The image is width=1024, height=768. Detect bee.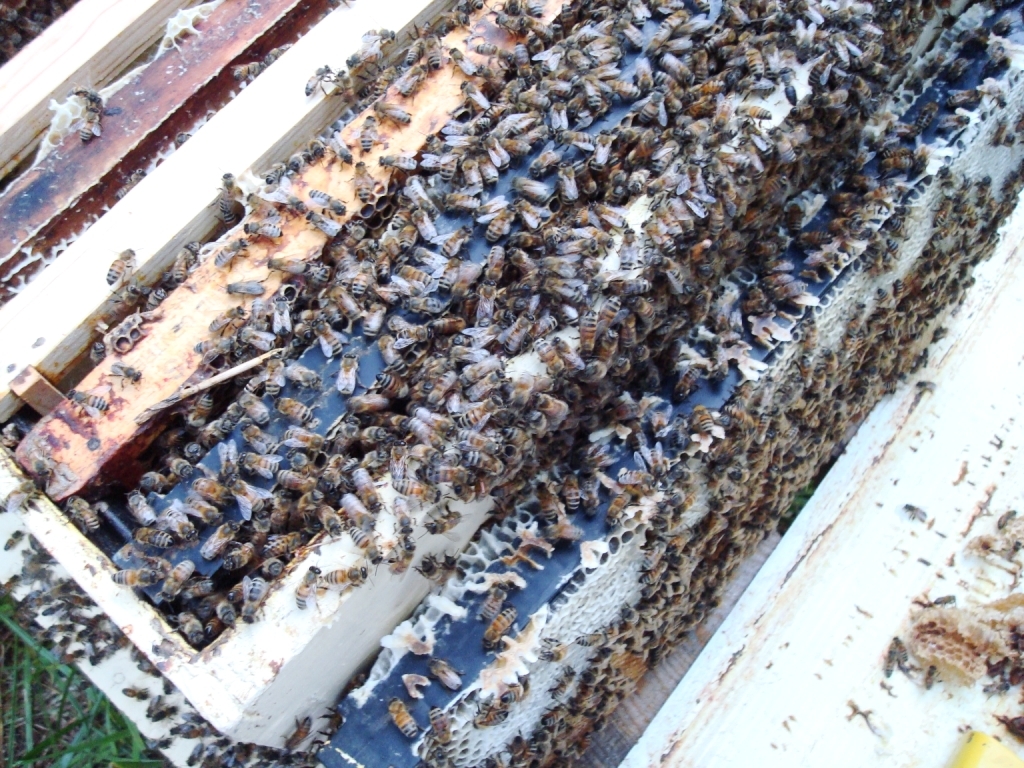
Detection: bbox=(185, 740, 202, 767).
